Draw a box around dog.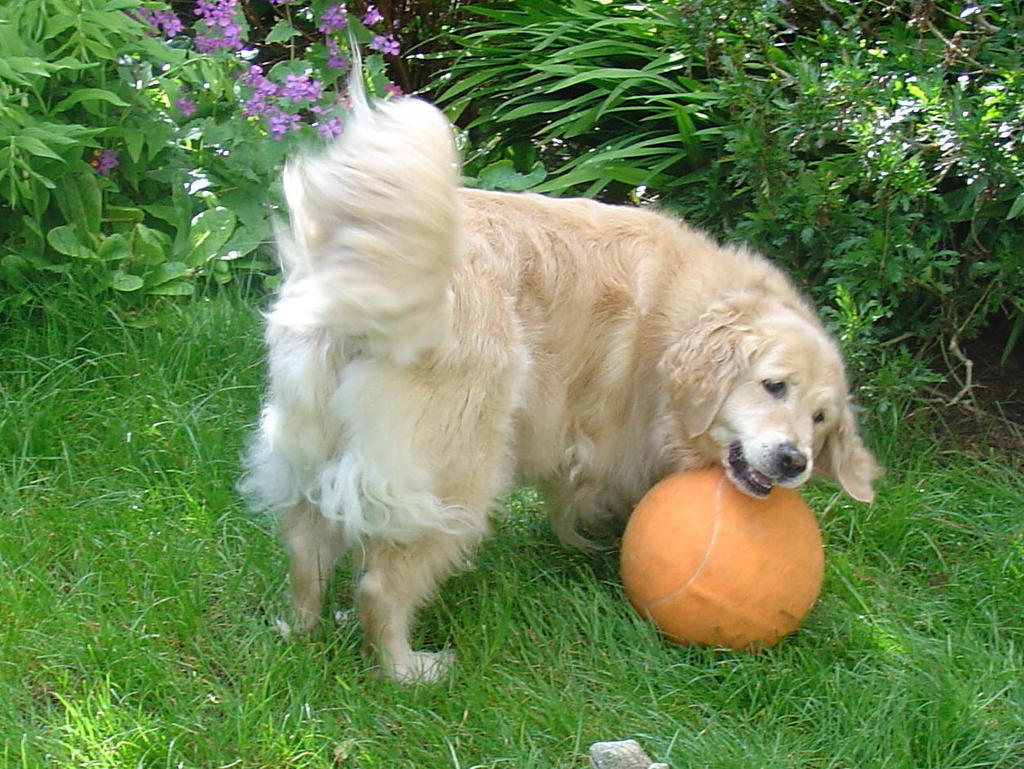
BBox(232, 27, 884, 687).
